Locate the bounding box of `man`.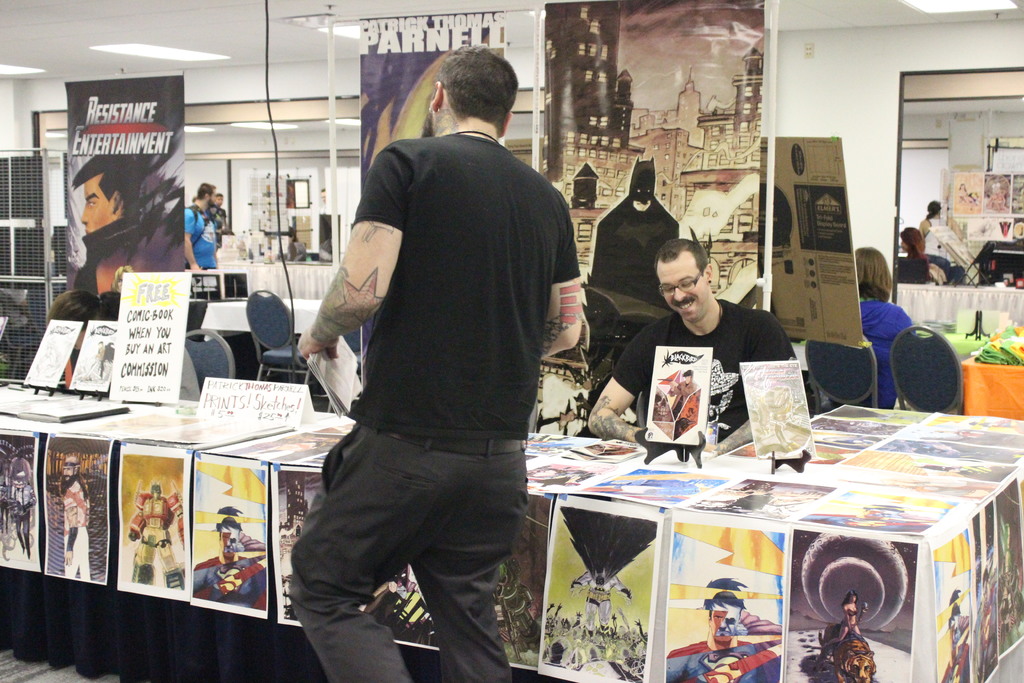
Bounding box: <region>58, 458, 92, 580</region>.
